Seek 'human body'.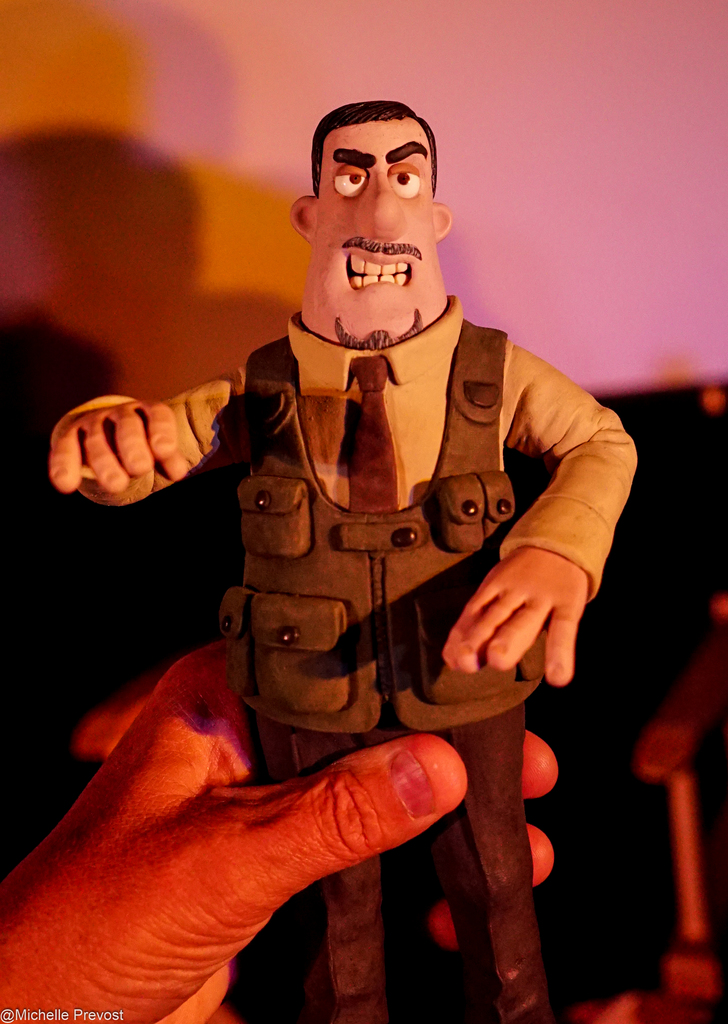
<bbox>10, 99, 644, 1021</bbox>.
